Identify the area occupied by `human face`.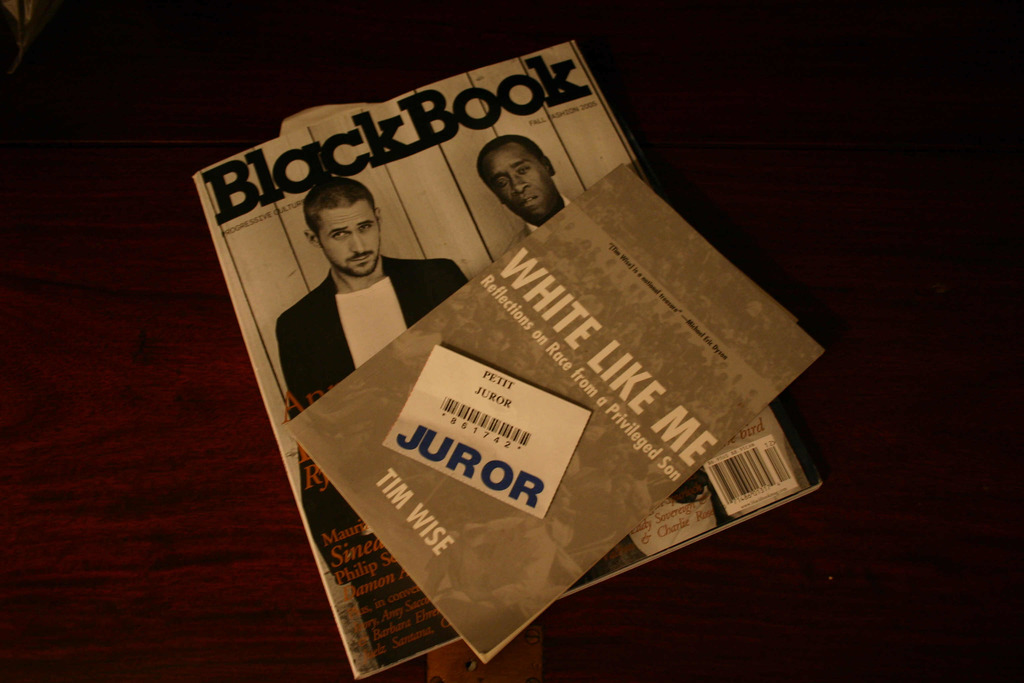
Area: bbox=(479, 135, 568, 213).
